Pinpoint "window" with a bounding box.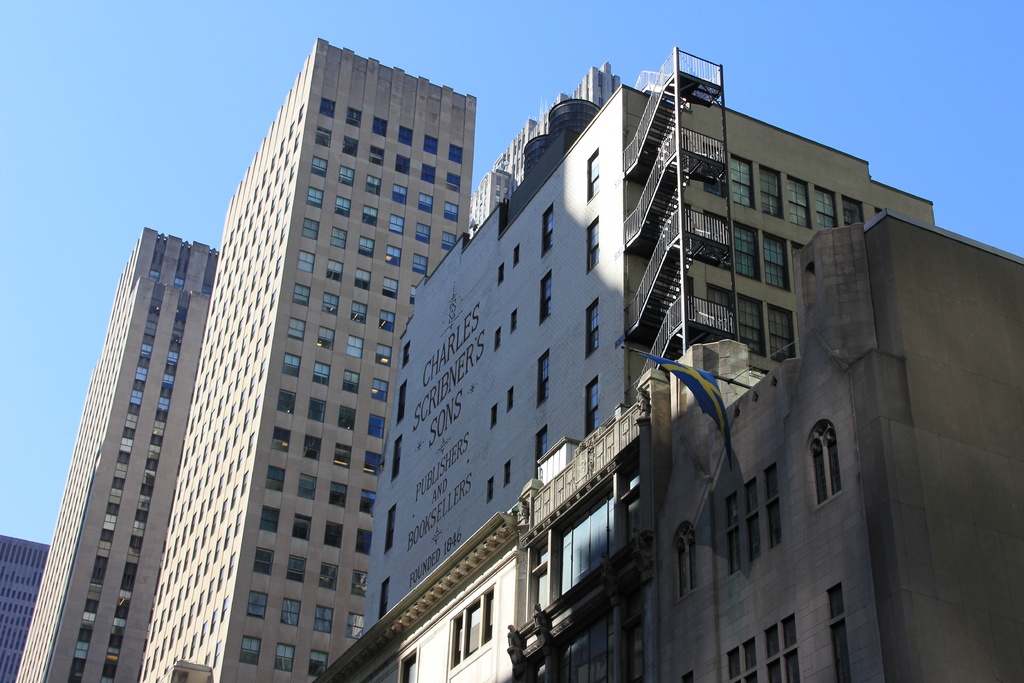
rect(541, 272, 557, 322).
